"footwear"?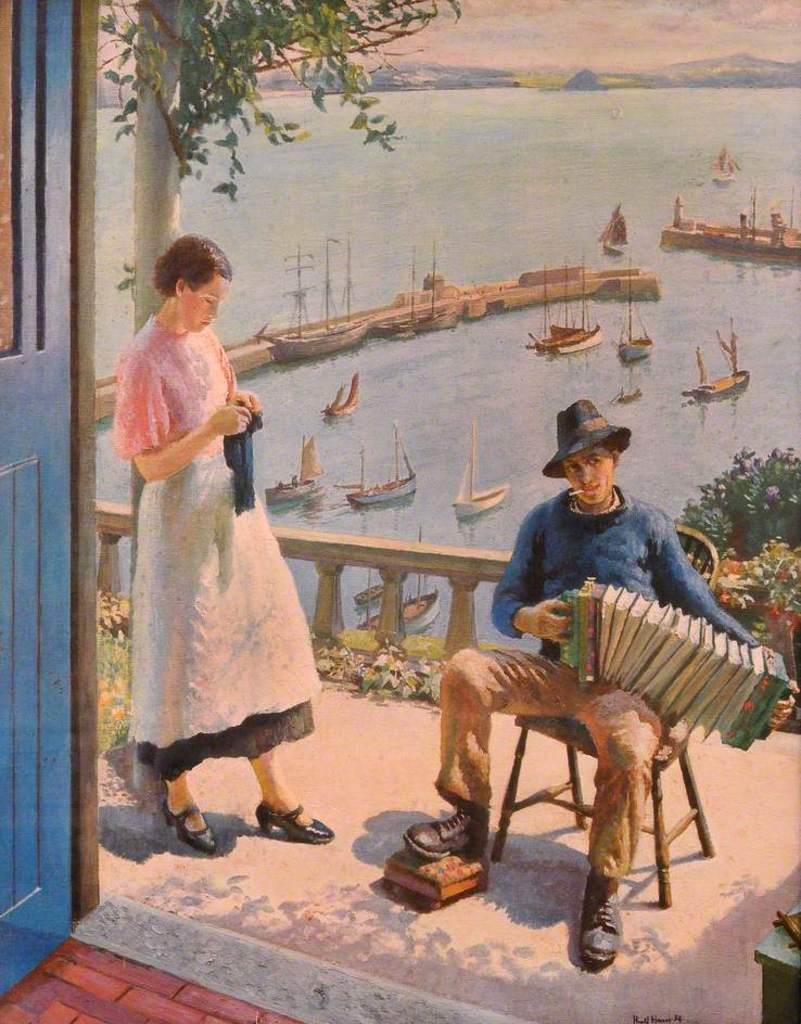
box(161, 798, 218, 860)
